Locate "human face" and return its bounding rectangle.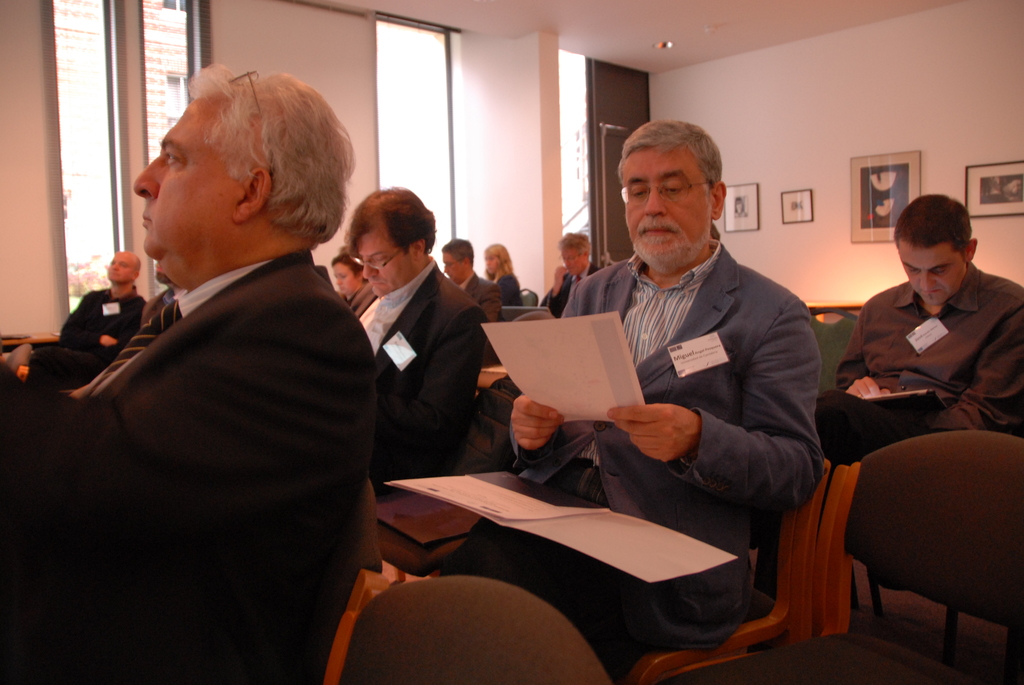
(481, 253, 499, 274).
